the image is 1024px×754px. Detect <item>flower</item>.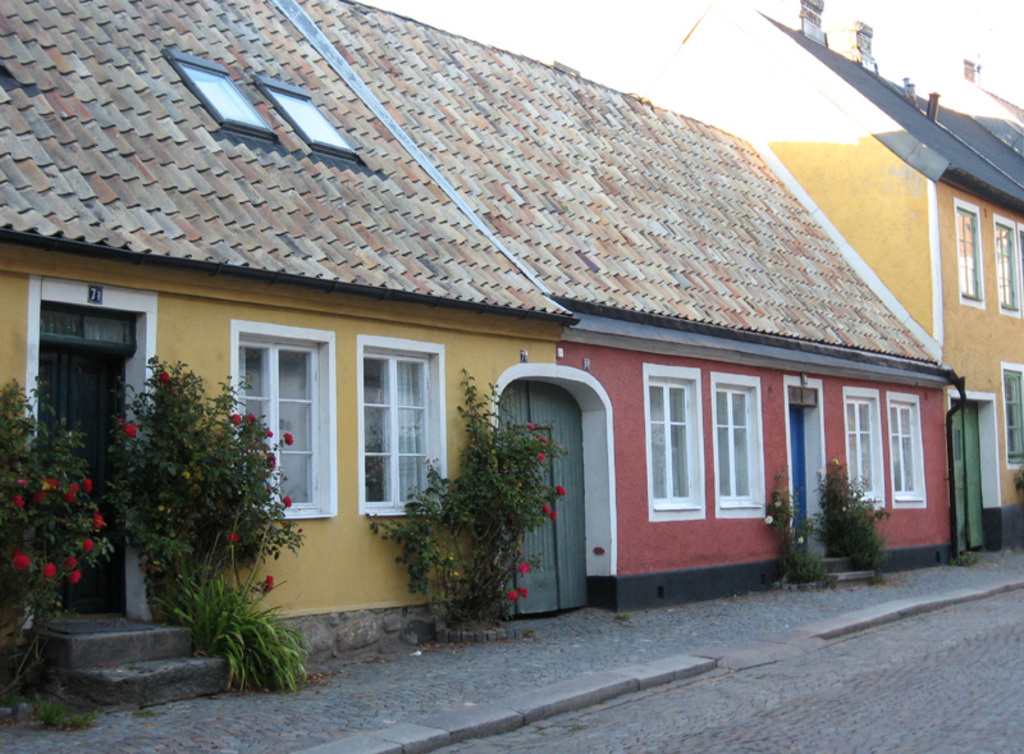
Detection: [x1=246, y1=415, x2=257, y2=424].
